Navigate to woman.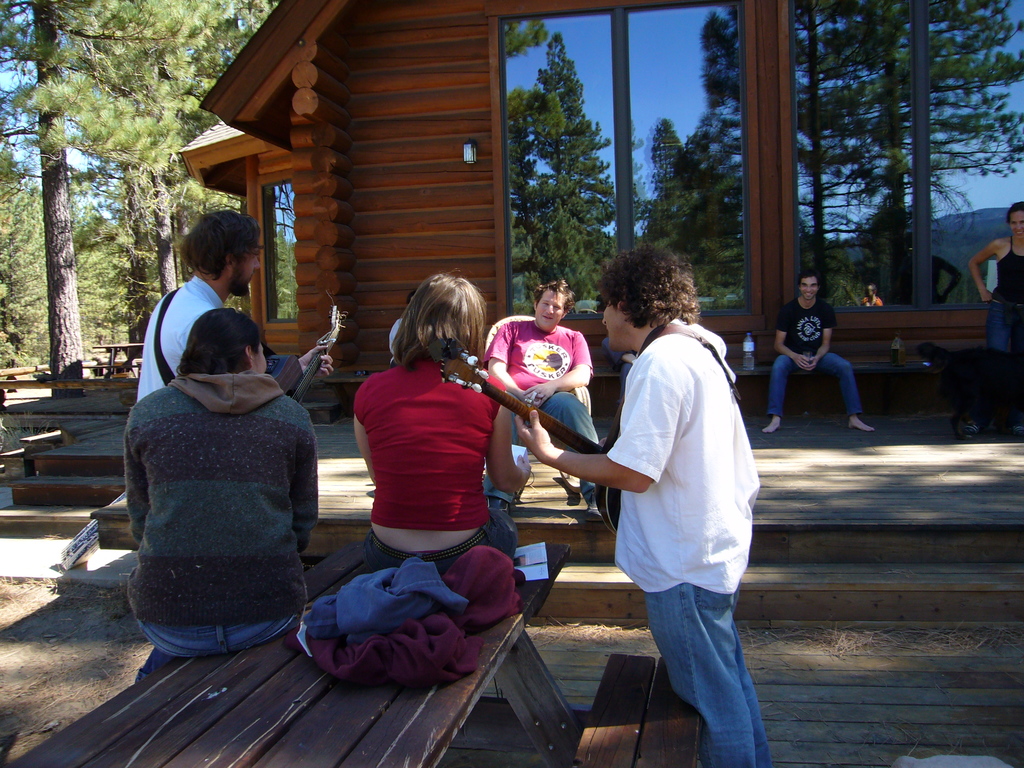
Navigation target: [x1=959, y1=199, x2=1023, y2=437].
